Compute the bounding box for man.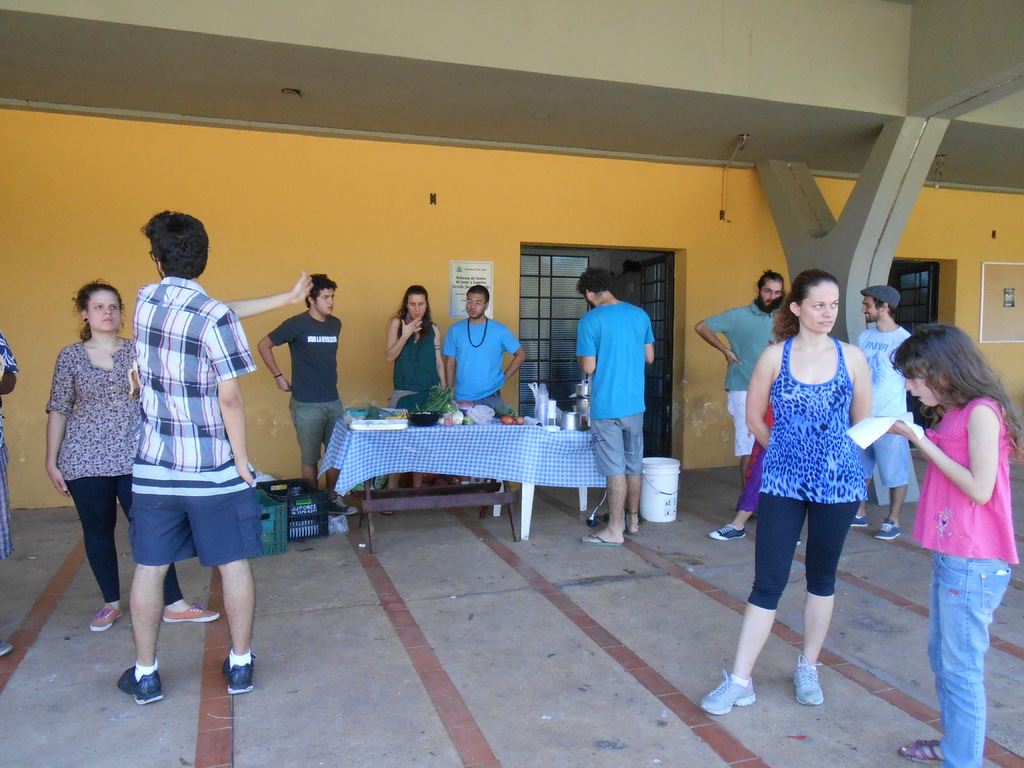
bbox=[444, 282, 529, 484].
